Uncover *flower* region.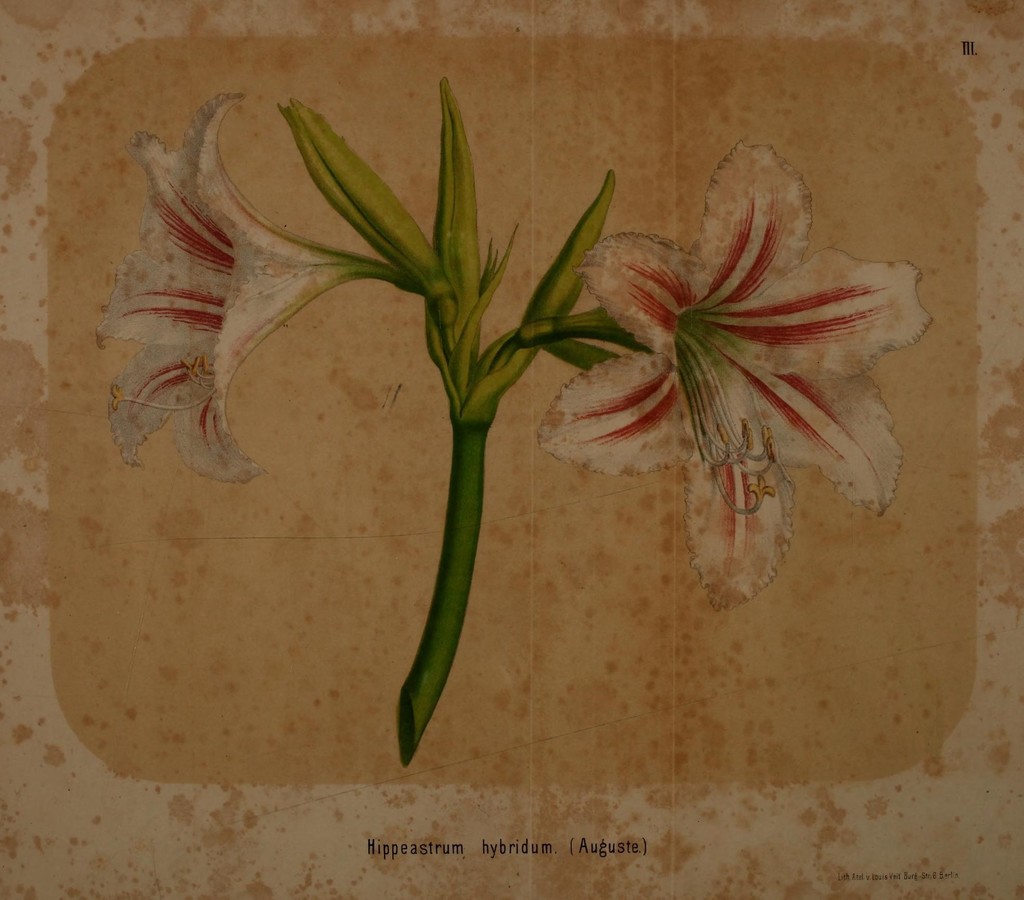
Uncovered: x1=520 y1=120 x2=941 y2=611.
